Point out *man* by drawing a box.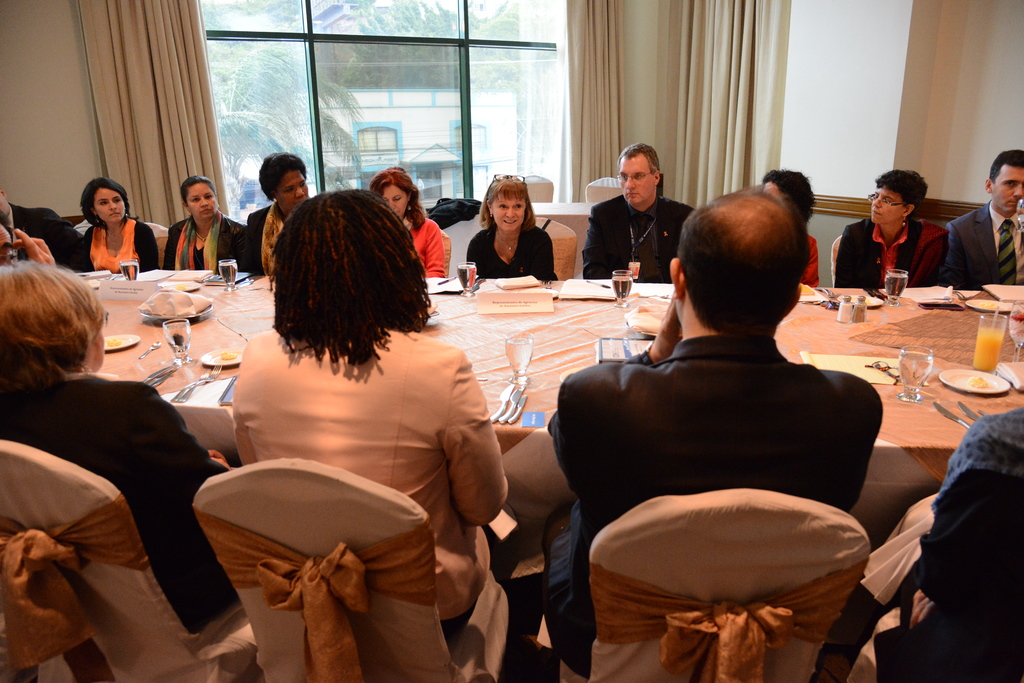
<region>0, 219, 20, 270</region>.
